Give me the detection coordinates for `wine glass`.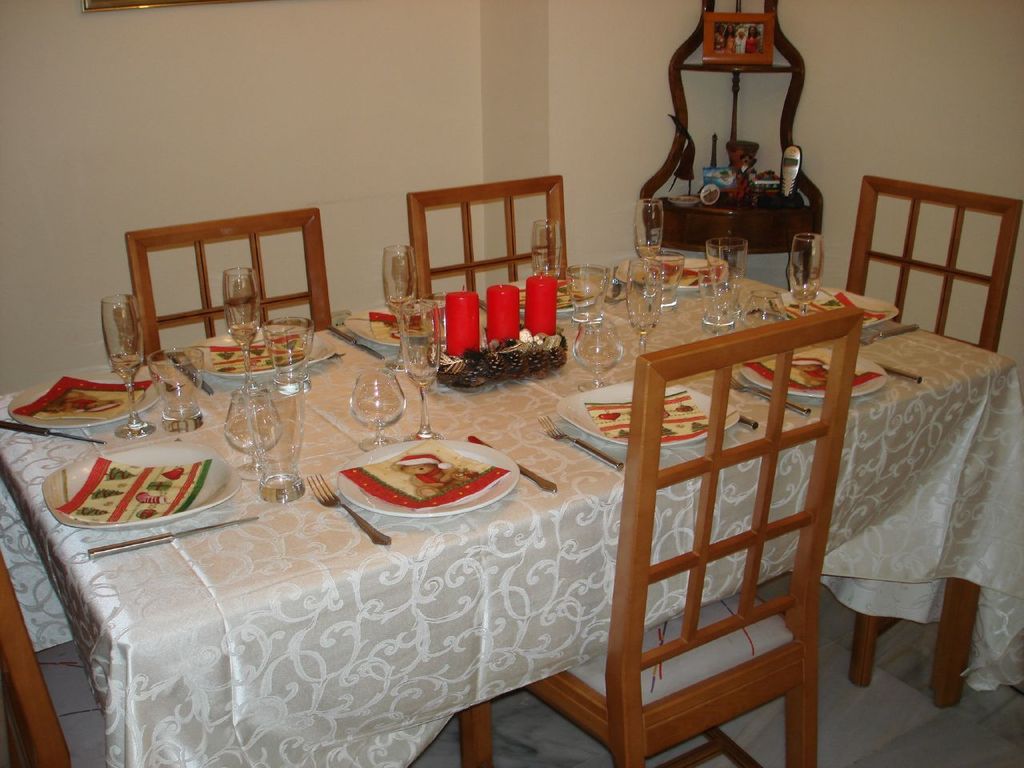
BBox(788, 234, 824, 315).
